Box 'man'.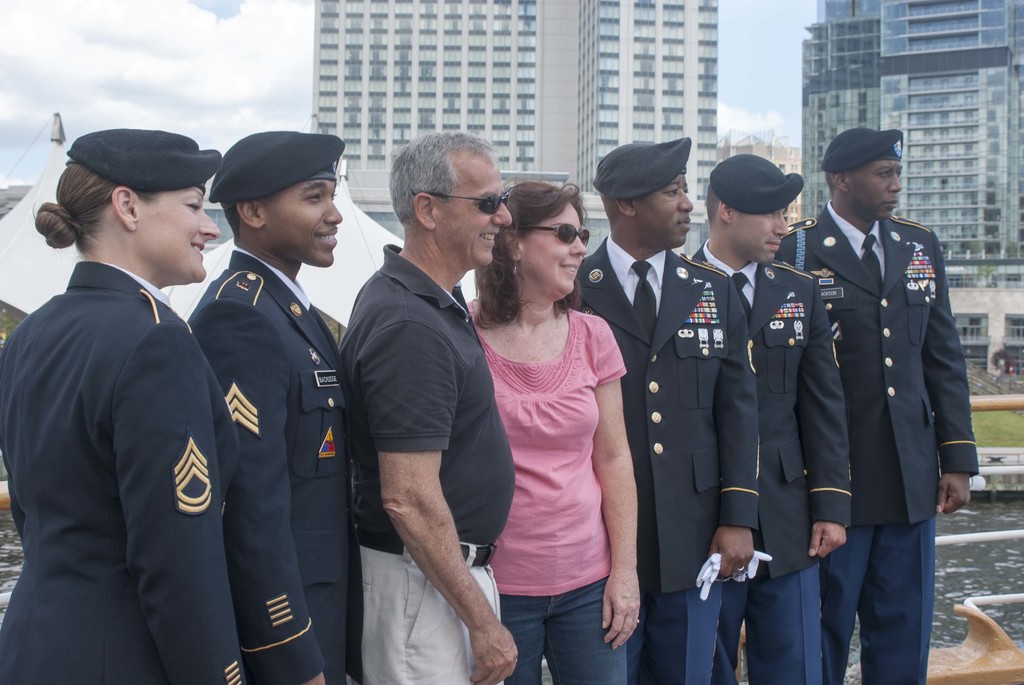
x1=680 y1=155 x2=851 y2=678.
